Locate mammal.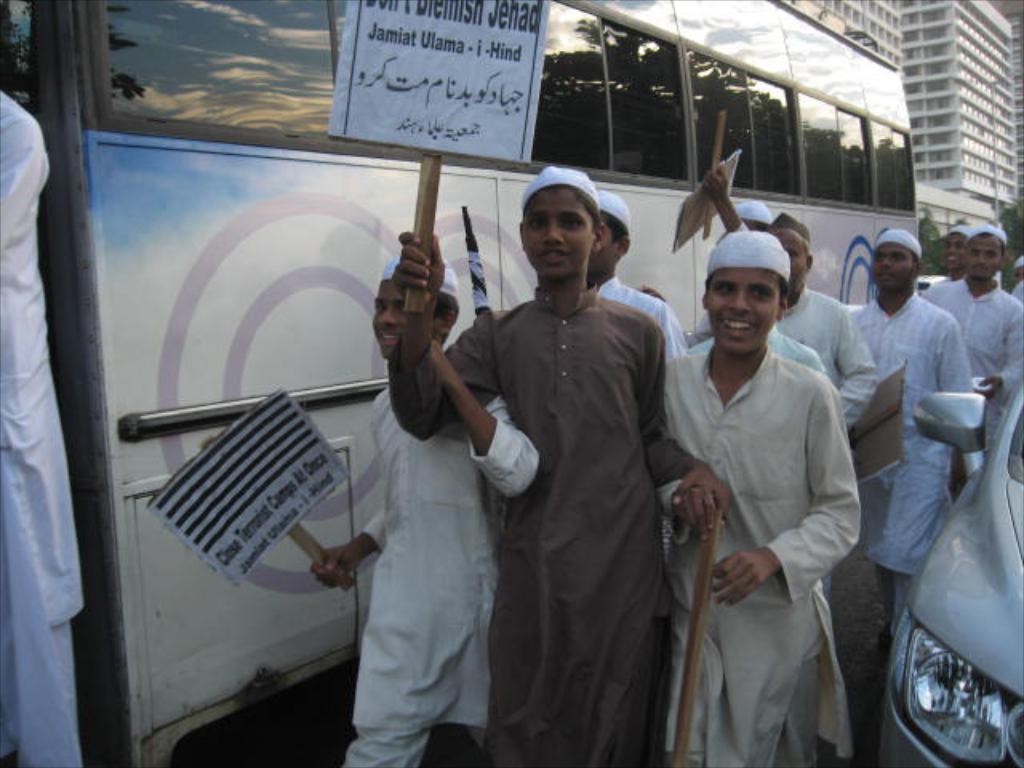
Bounding box: (918, 229, 974, 283).
